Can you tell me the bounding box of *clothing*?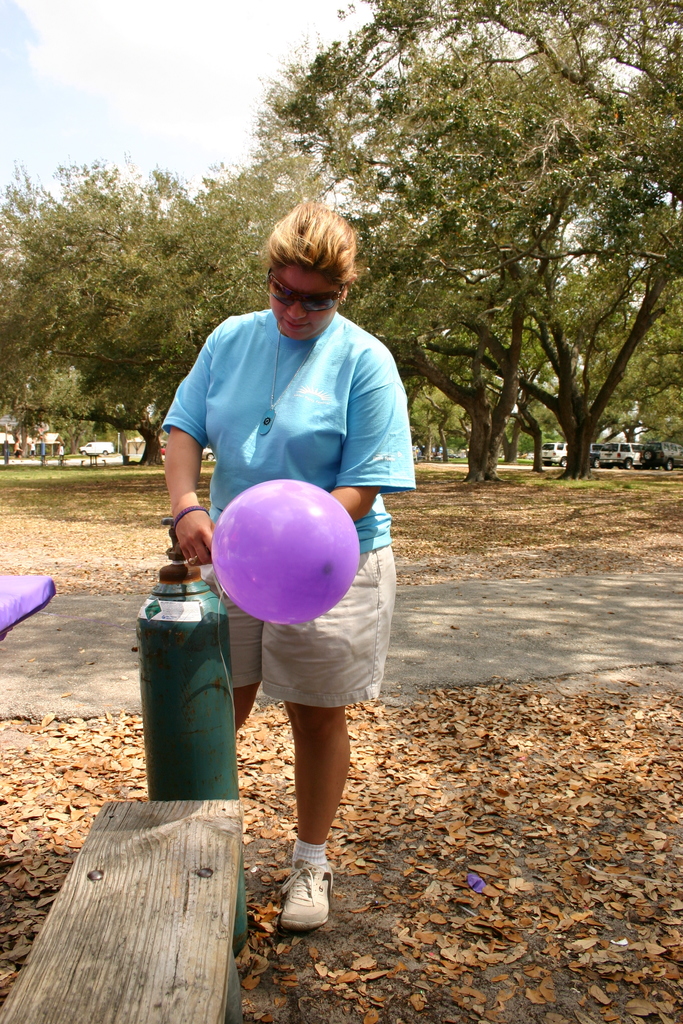
x1=161 y1=307 x2=419 y2=703.
